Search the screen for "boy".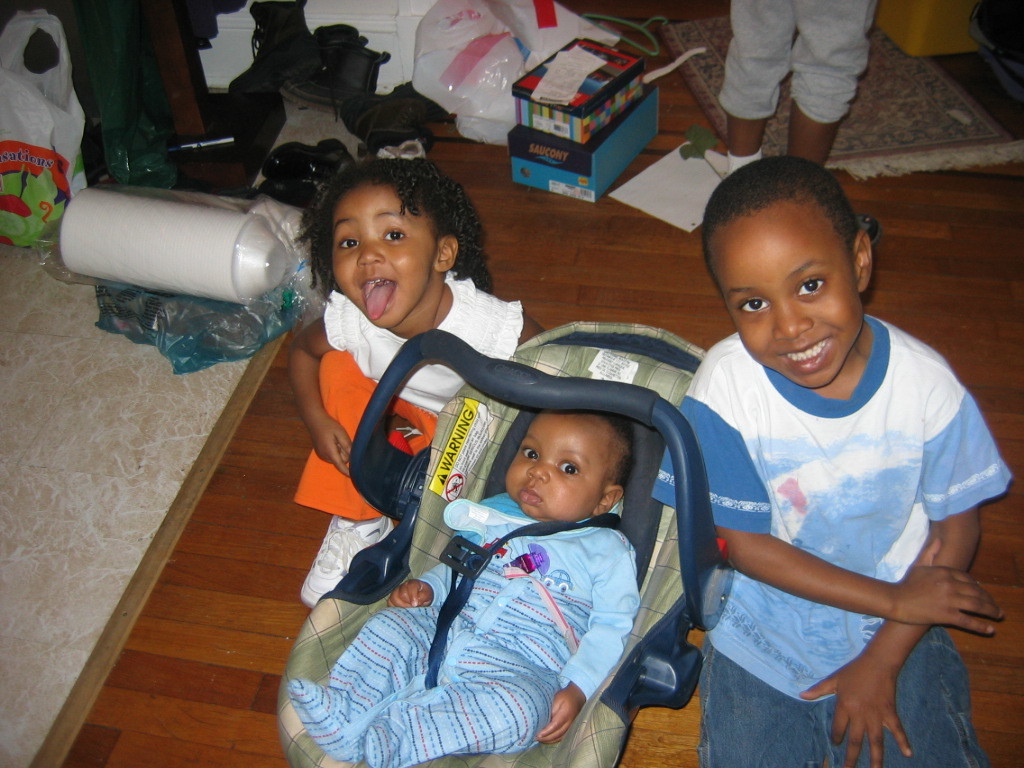
Found at left=655, top=136, right=995, bottom=767.
